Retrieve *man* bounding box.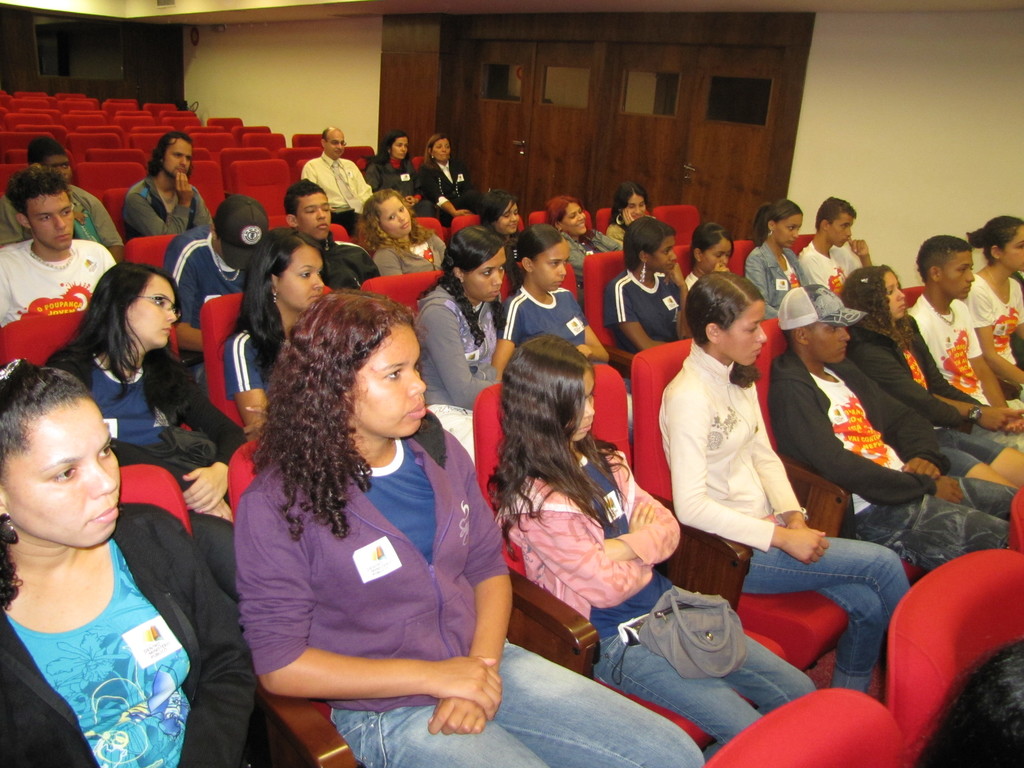
Bounding box: region(803, 196, 877, 291).
